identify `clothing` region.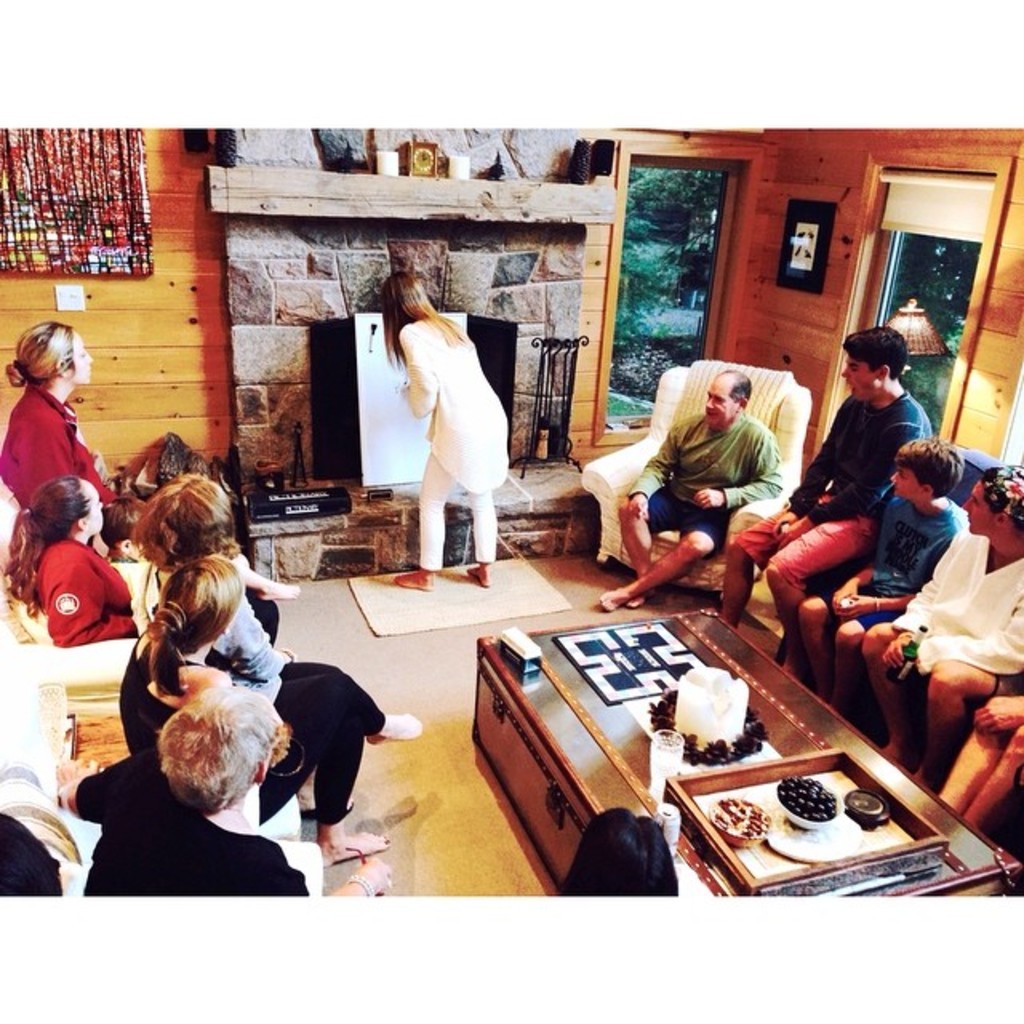
Region: rect(29, 538, 123, 646).
